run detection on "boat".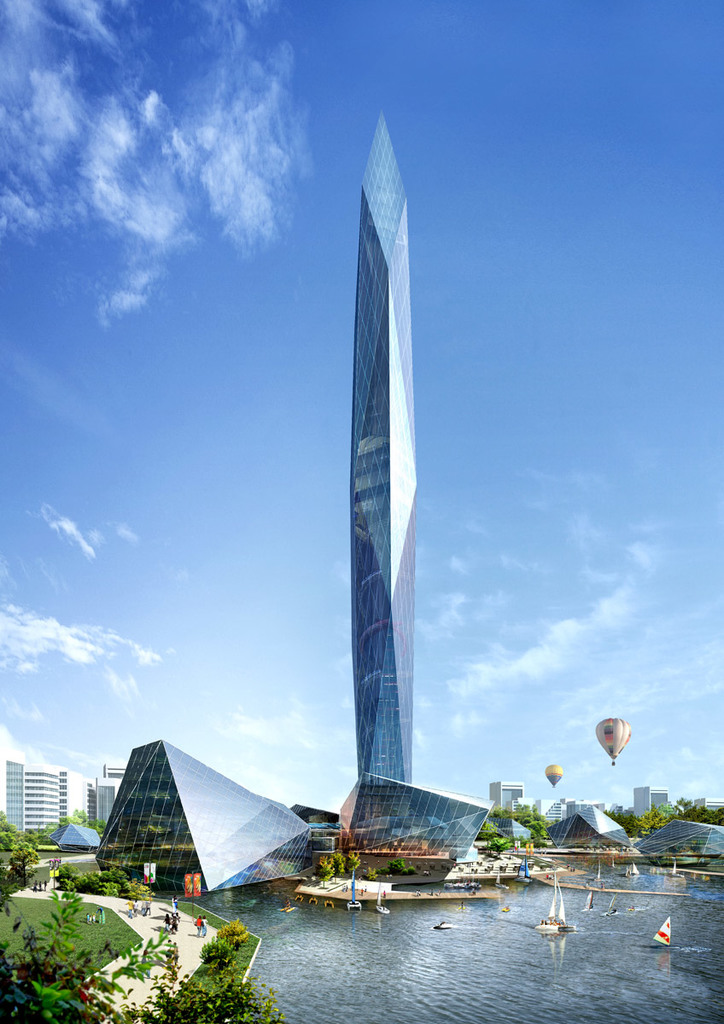
Result: Rect(444, 866, 482, 891).
